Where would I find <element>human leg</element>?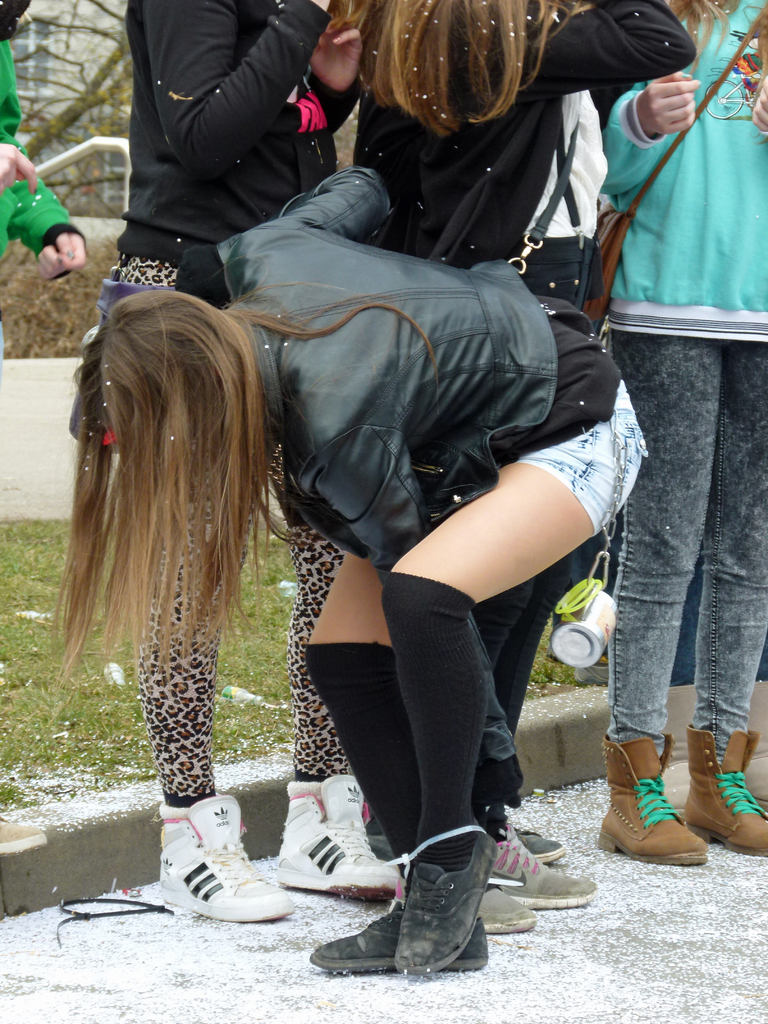
At [x1=116, y1=470, x2=262, y2=946].
